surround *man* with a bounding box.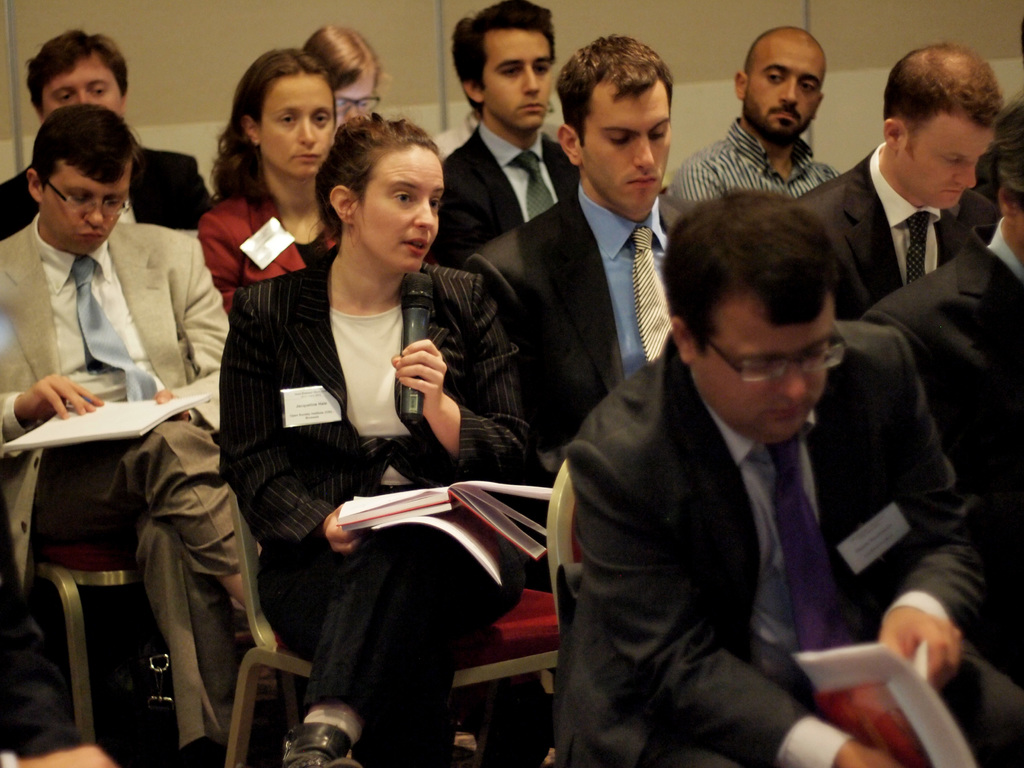
(422, 0, 582, 269).
